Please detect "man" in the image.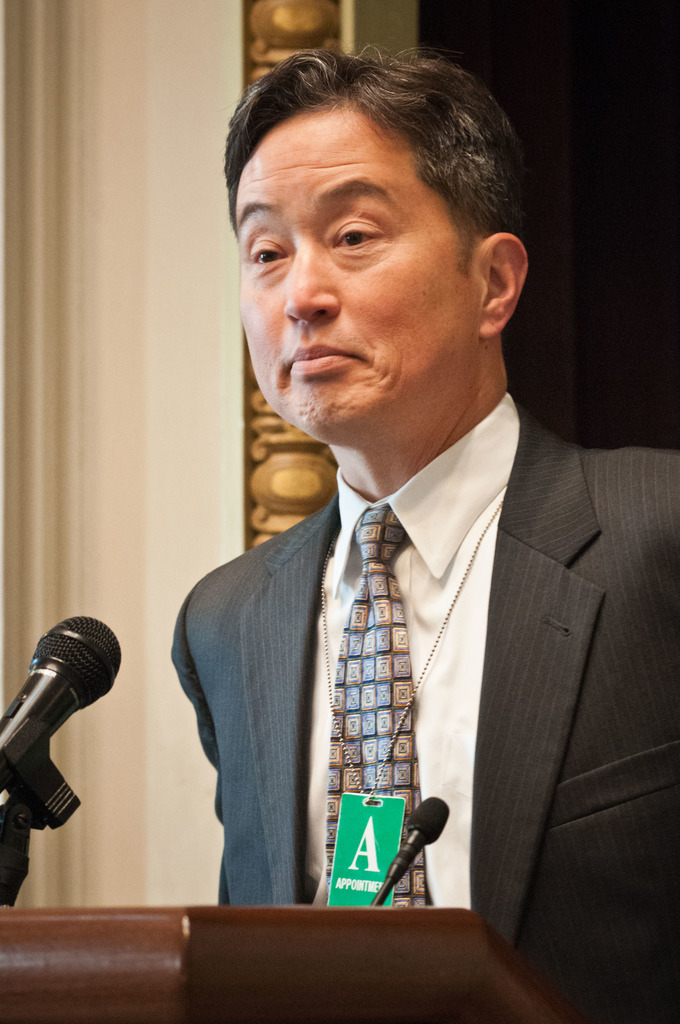
<box>168,42,679,1023</box>.
